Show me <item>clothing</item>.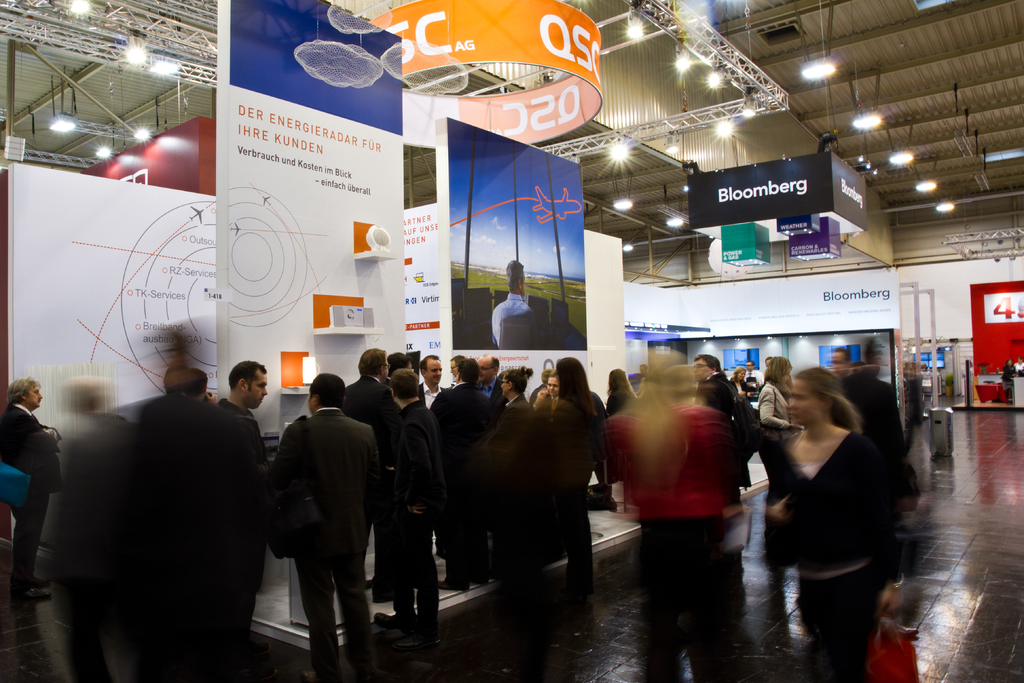
<item>clothing</item> is here: (176, 381, 282, 679).
